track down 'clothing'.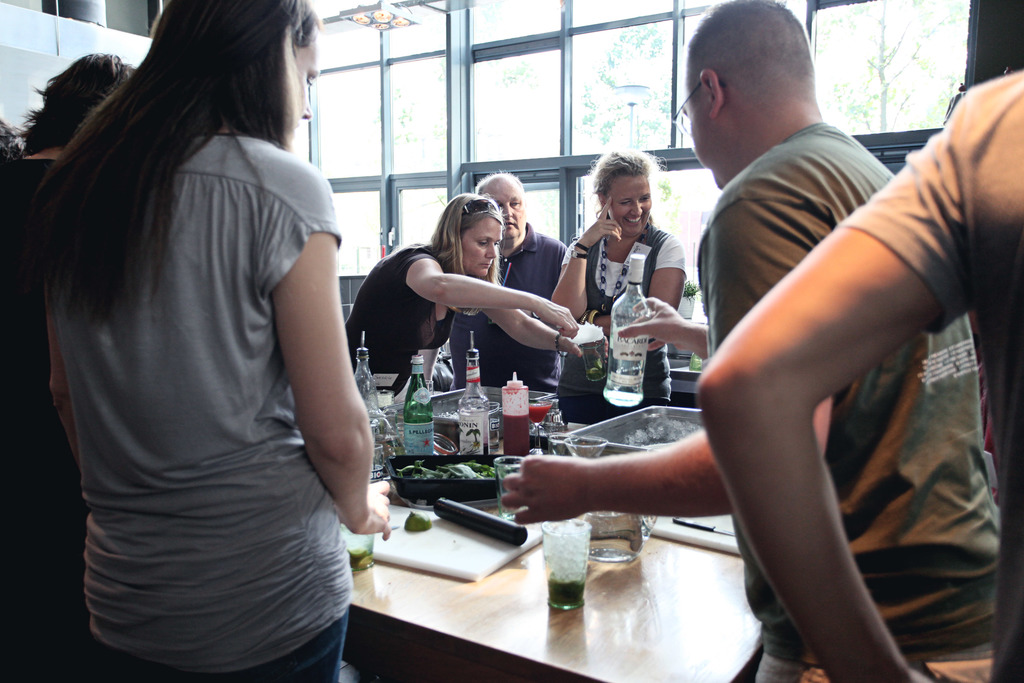
Tracked to box(68, 95, 375, 663).
